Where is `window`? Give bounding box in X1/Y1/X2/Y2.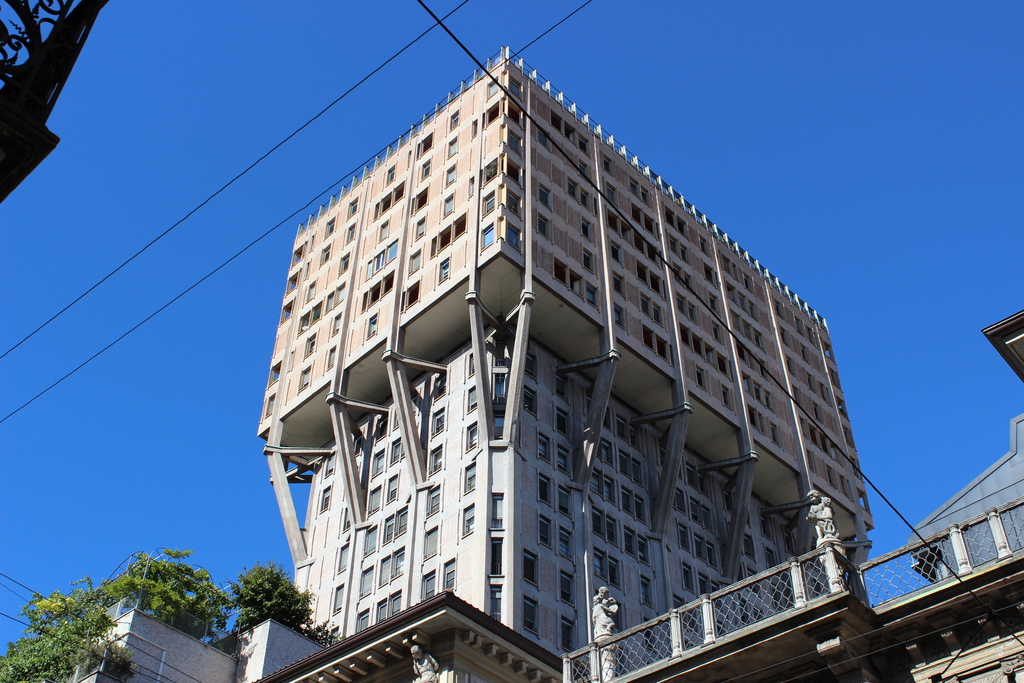
554/440/572/475.
